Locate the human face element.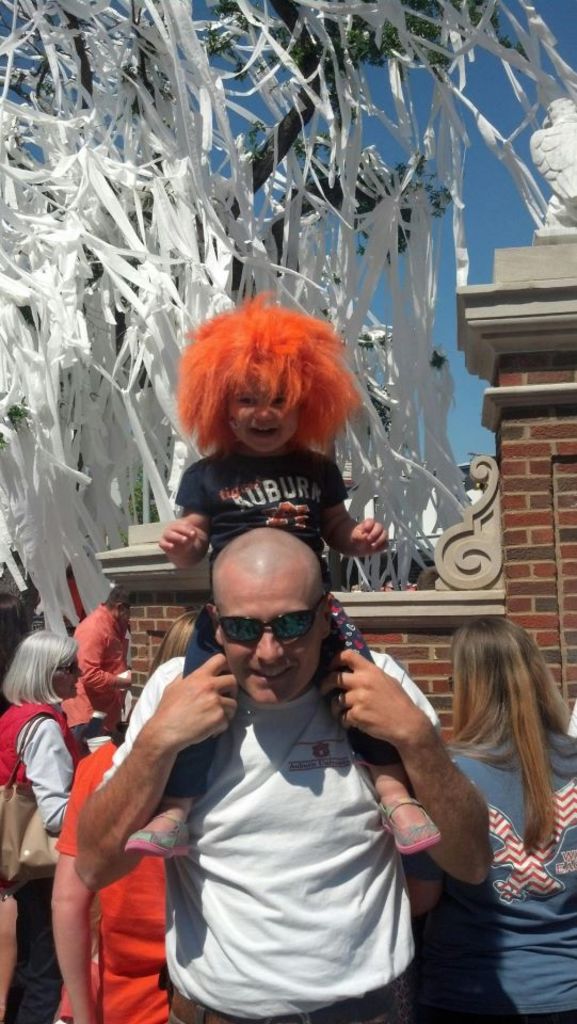
Element bbox: x1=217 y1=578 x2=318 y2=705.
